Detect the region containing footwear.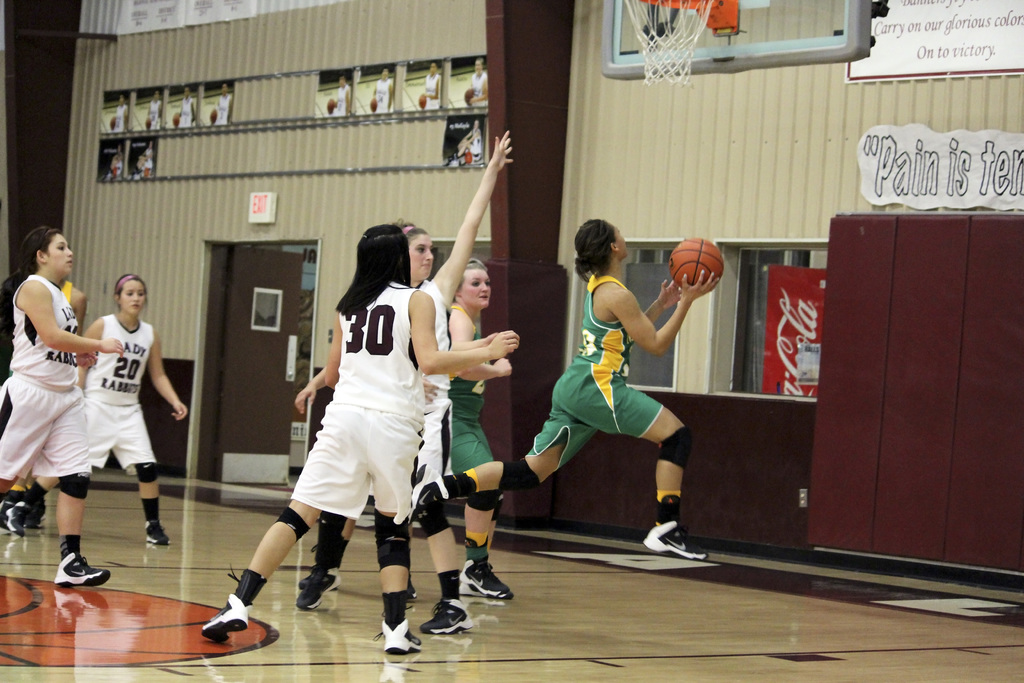
box=[300, 574, 342, 608].
